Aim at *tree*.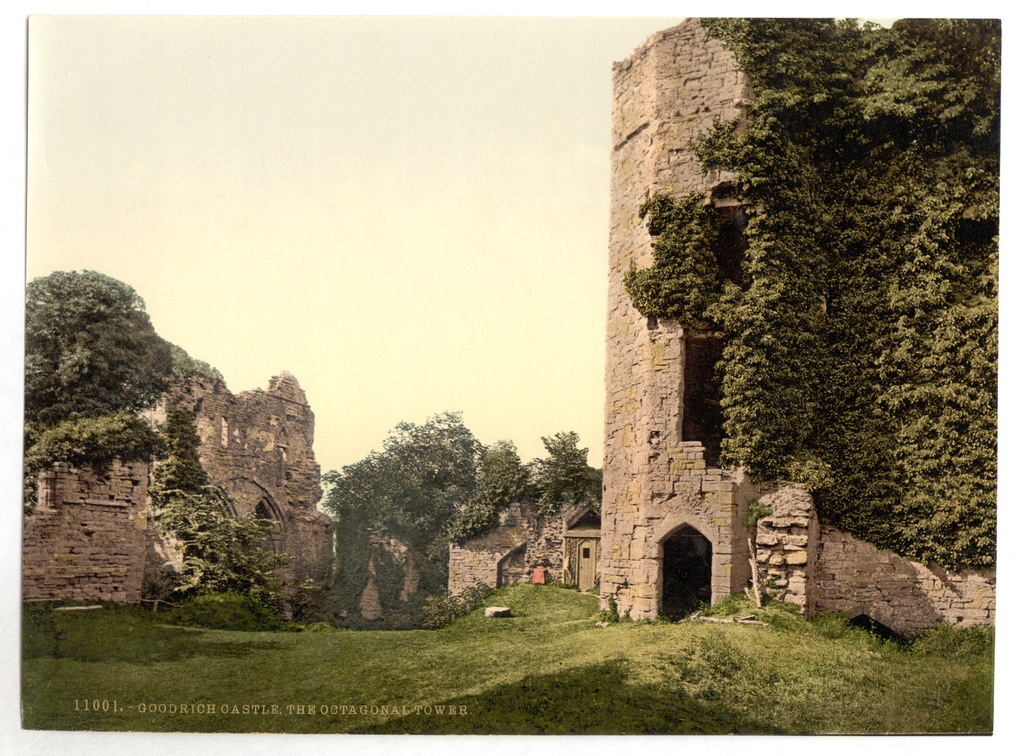
Aimed at (22, 268, 222, 438).
